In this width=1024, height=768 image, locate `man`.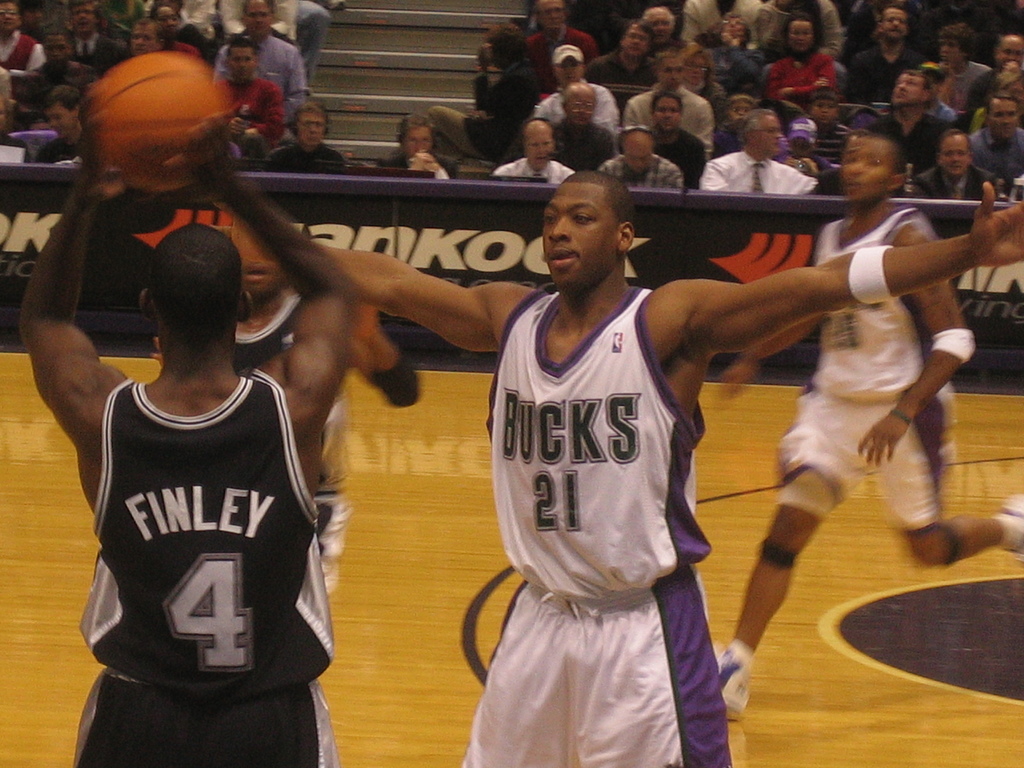
Bounding box: [211,173,1023,767].
